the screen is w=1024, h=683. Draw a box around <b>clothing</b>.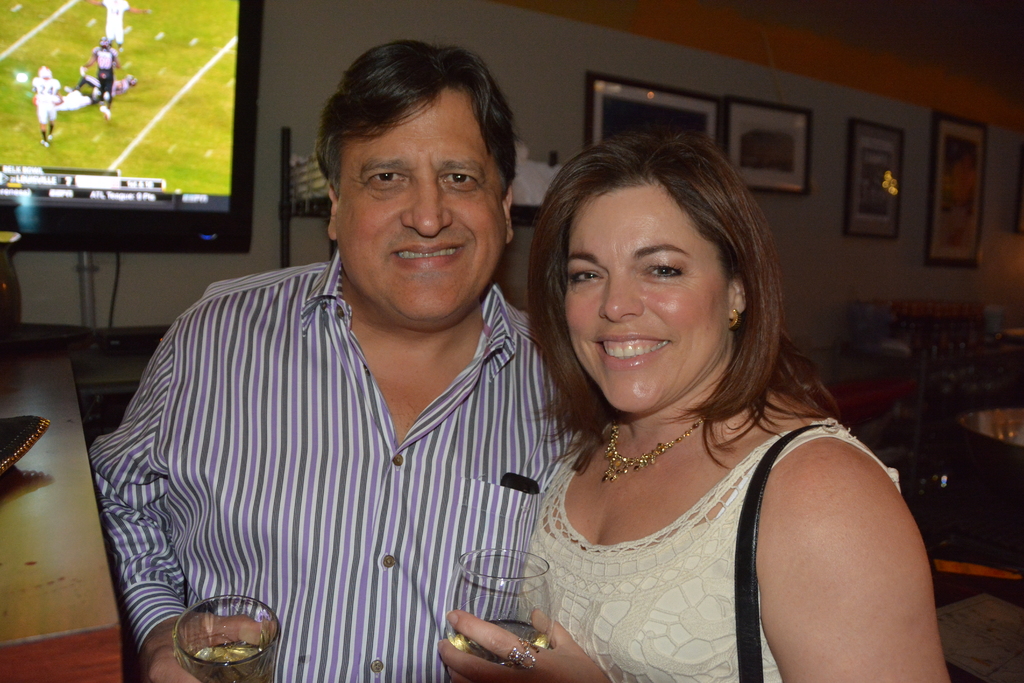
509 420 908 682.
